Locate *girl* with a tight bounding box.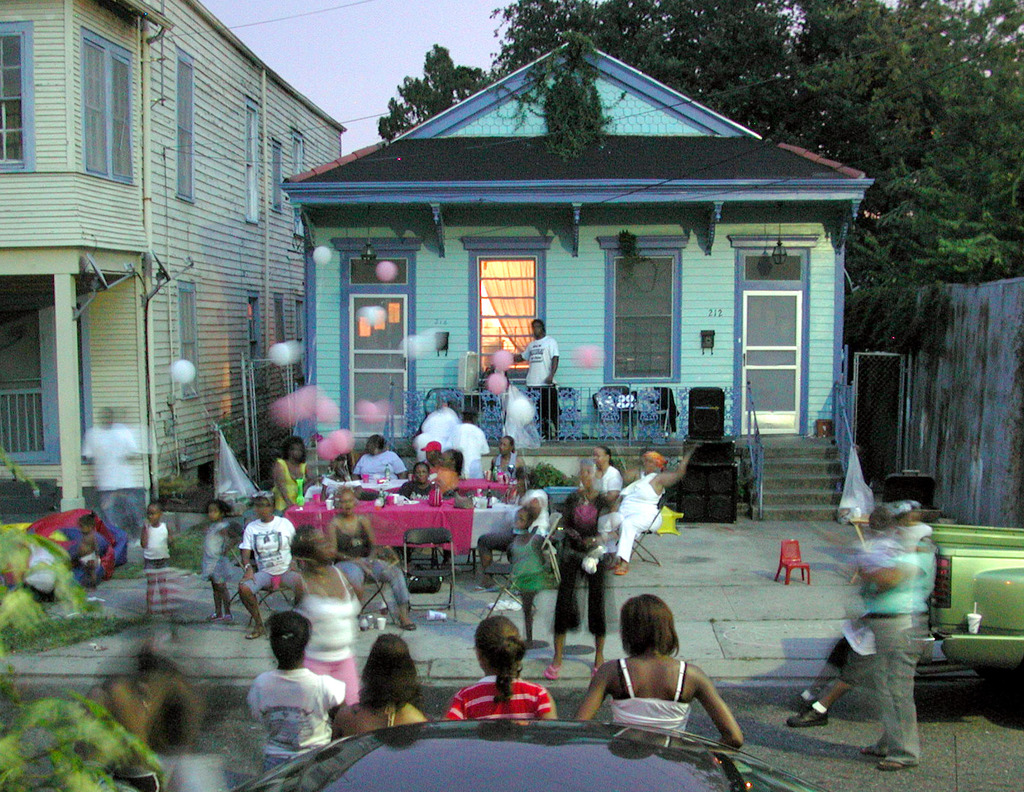
[x1=248, y1=608, x2=330, y2=766].
